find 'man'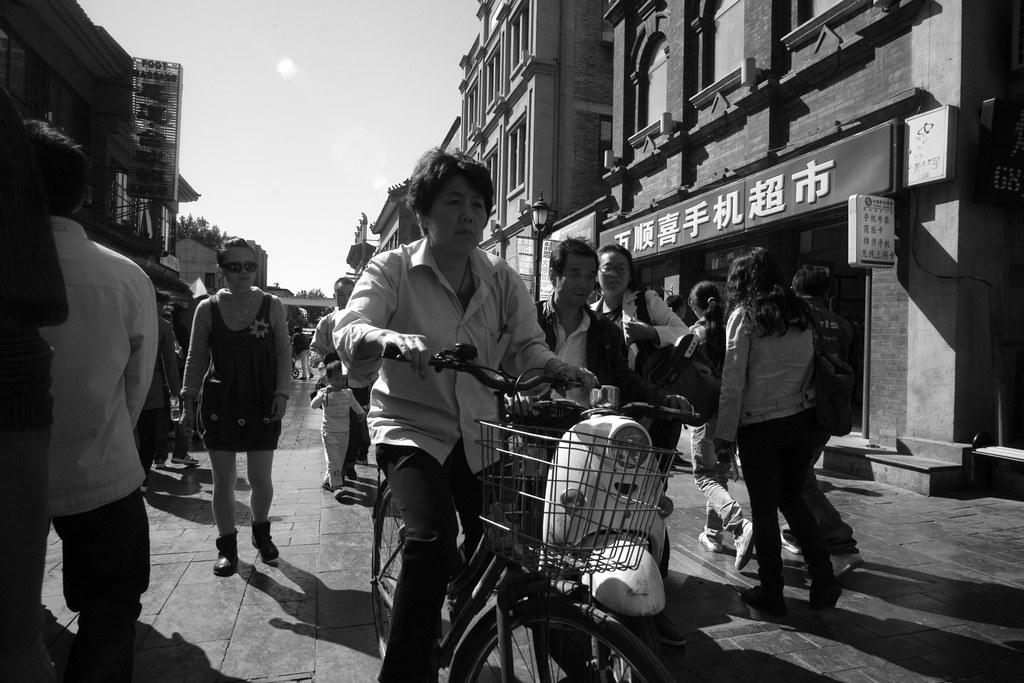
(x1=493, y1=233, x2=697, y2=654)
